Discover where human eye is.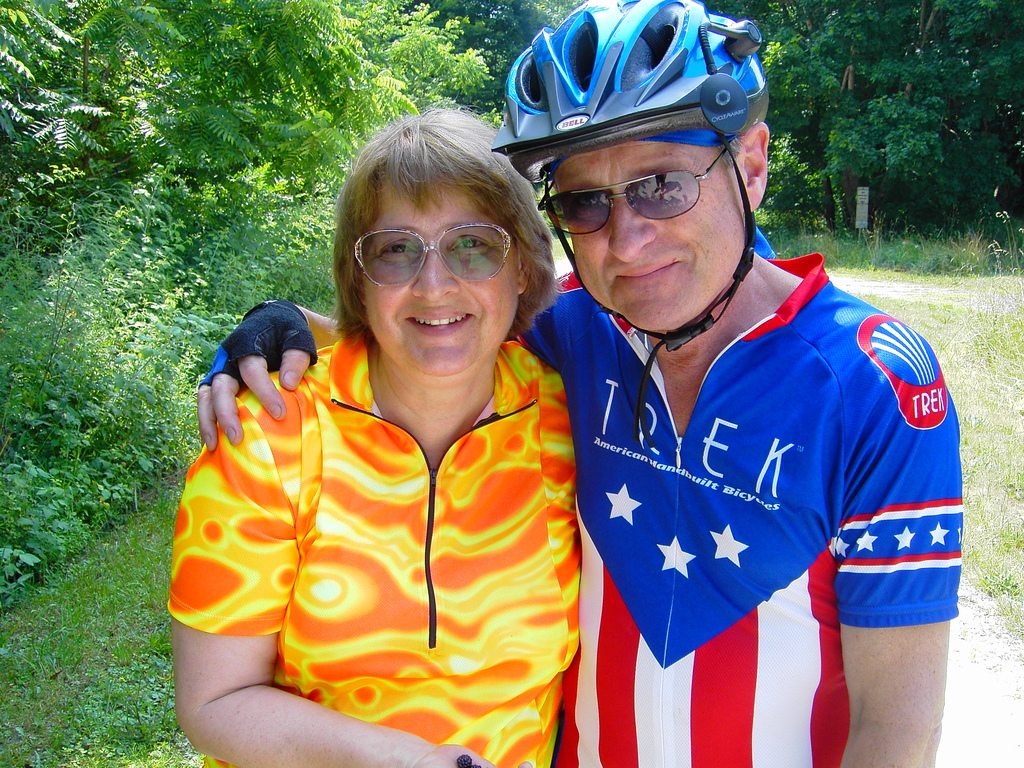
Discovered at box=[451, 236, 490, 259].
